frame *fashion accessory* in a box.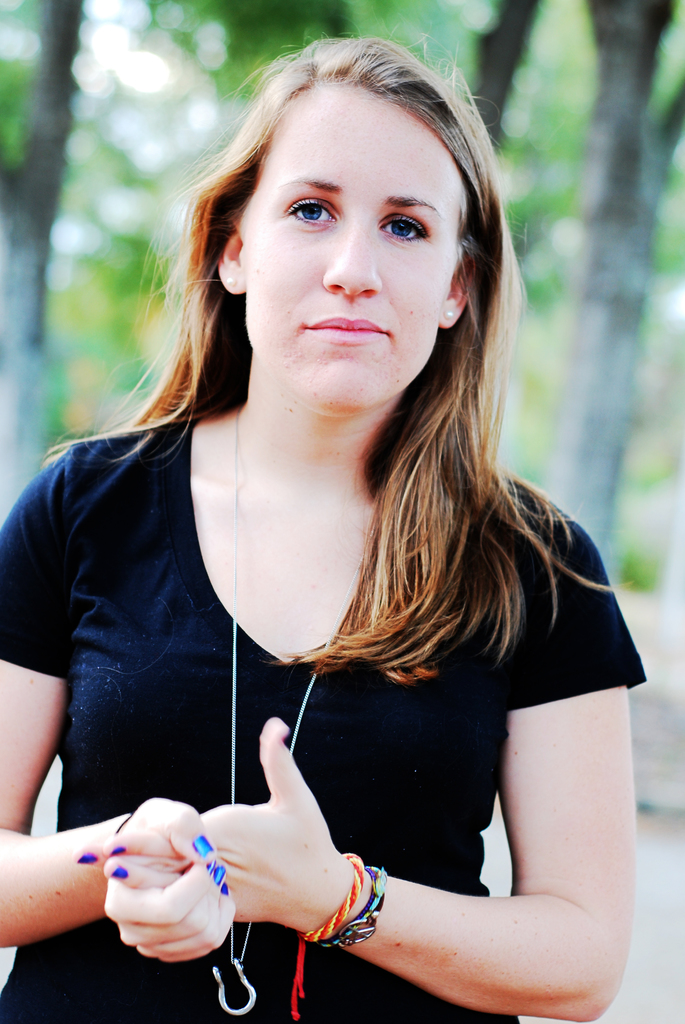
bbox(219, 278, 233, 295).
